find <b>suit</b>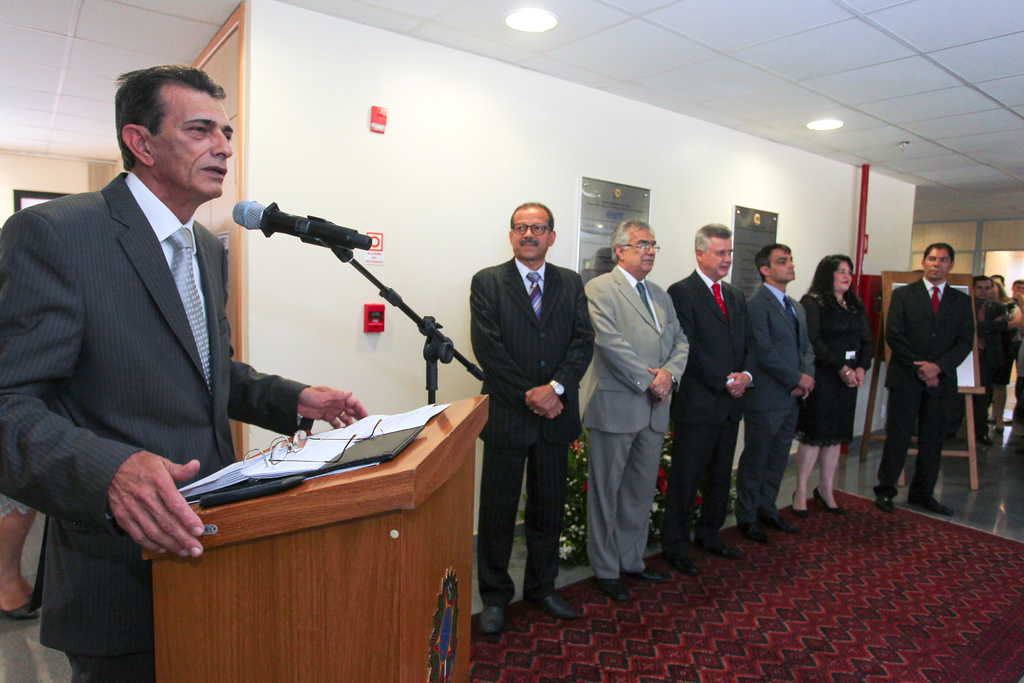
741/281/816/527
